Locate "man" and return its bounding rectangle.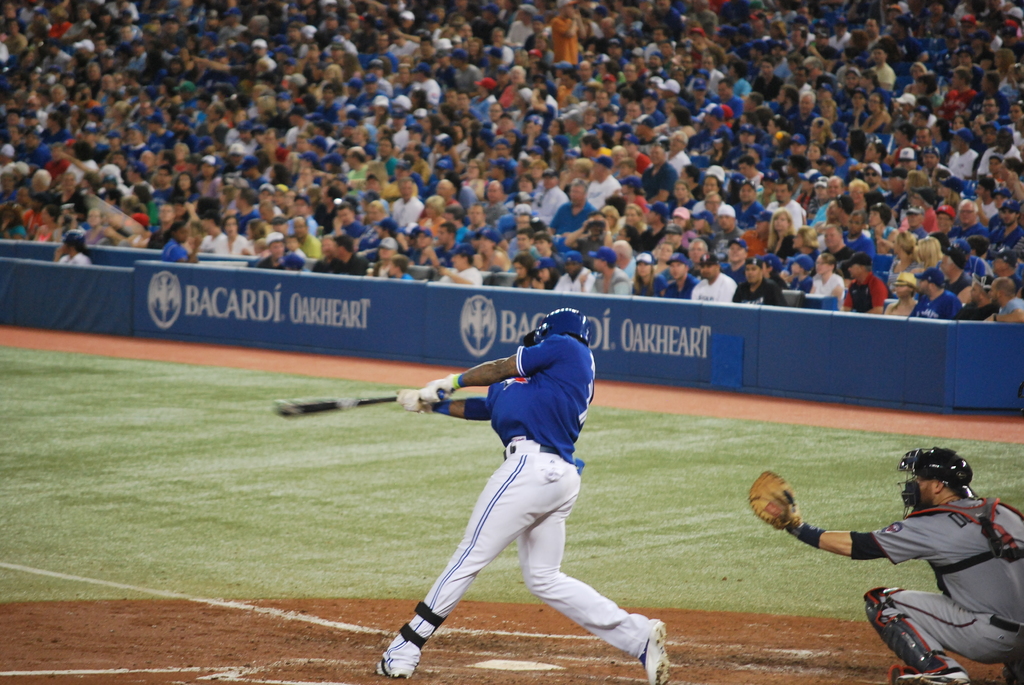
490, 138, 518, 191.
